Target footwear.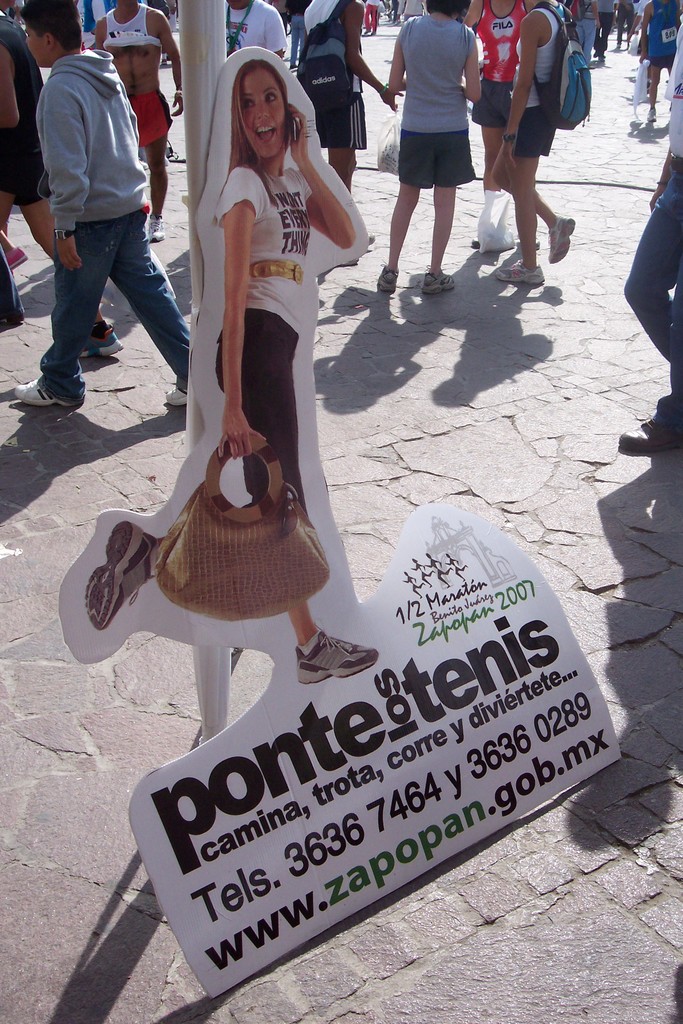
Target region: pyautogui.locateOnScreen(544, 218, 573, 267).
